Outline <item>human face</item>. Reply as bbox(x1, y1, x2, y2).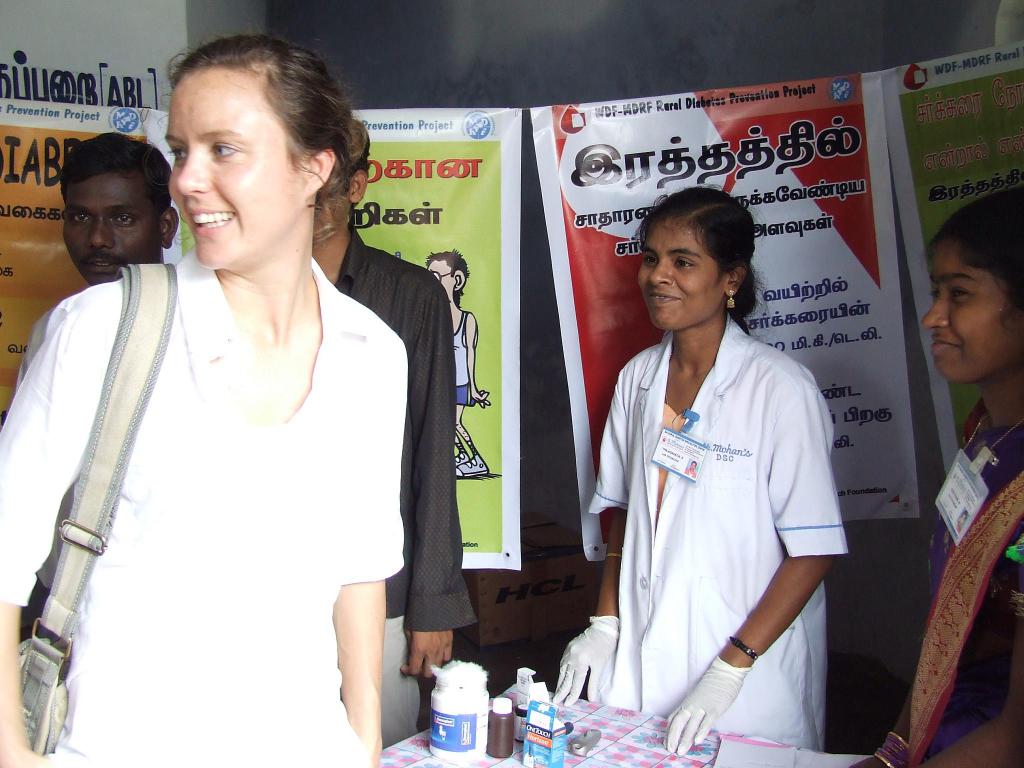
bbox(923, 243, 1016, 378).
